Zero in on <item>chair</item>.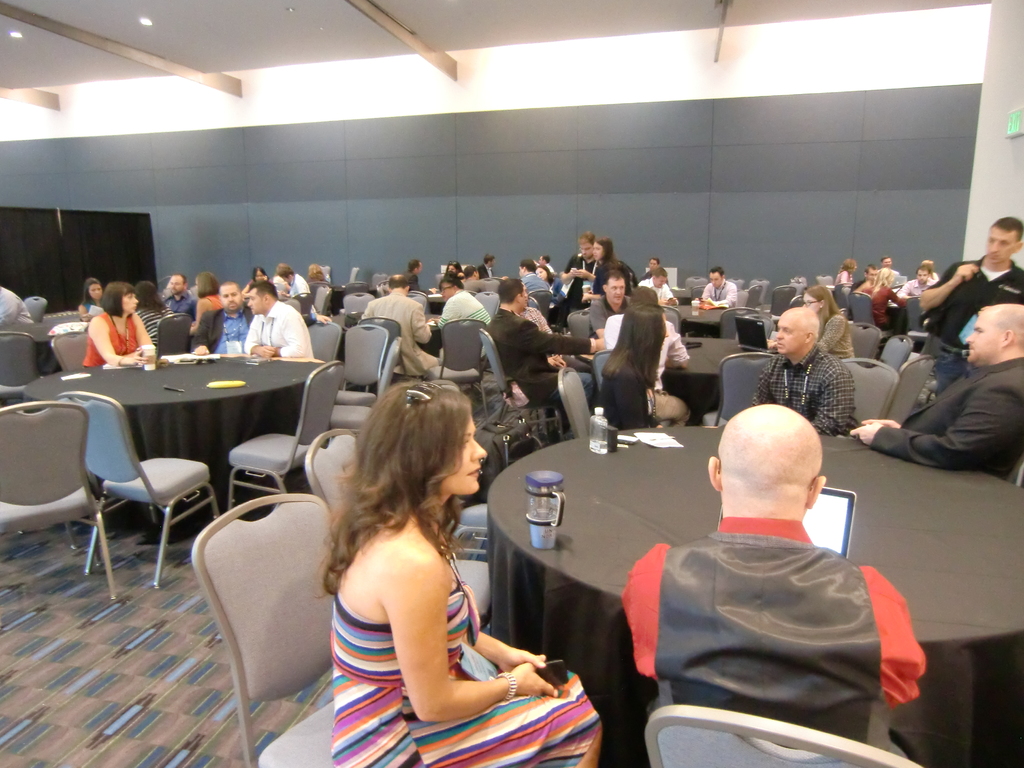
Zeroed in: bbox(177, 481, 330, 757).
